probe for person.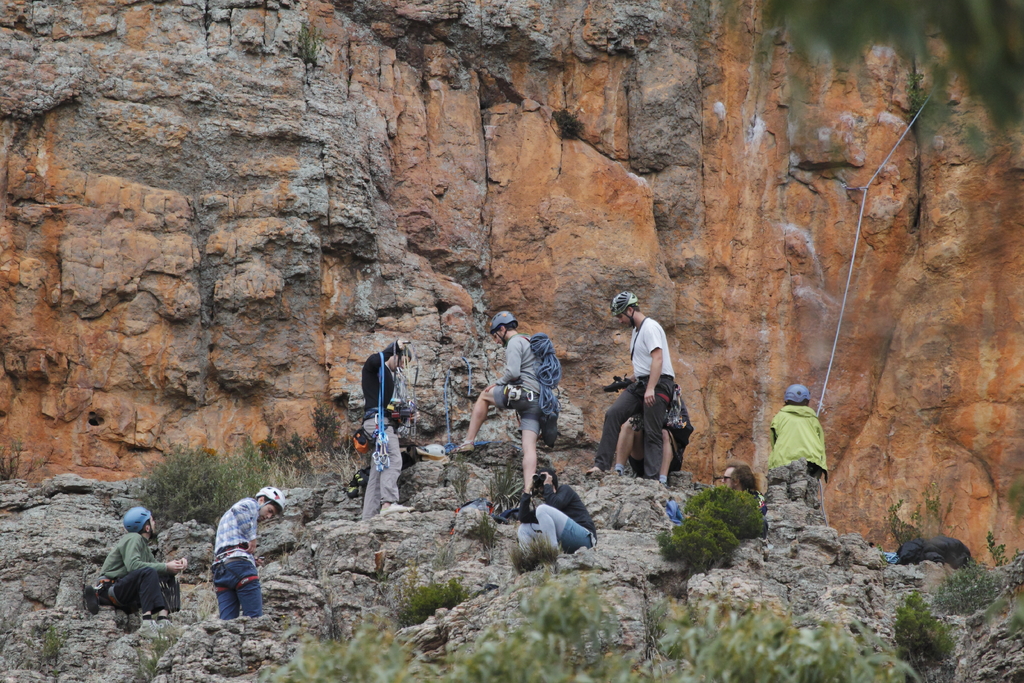
Probe result: pyautogui.locateOnScreen(452, 313, 554, 497).
